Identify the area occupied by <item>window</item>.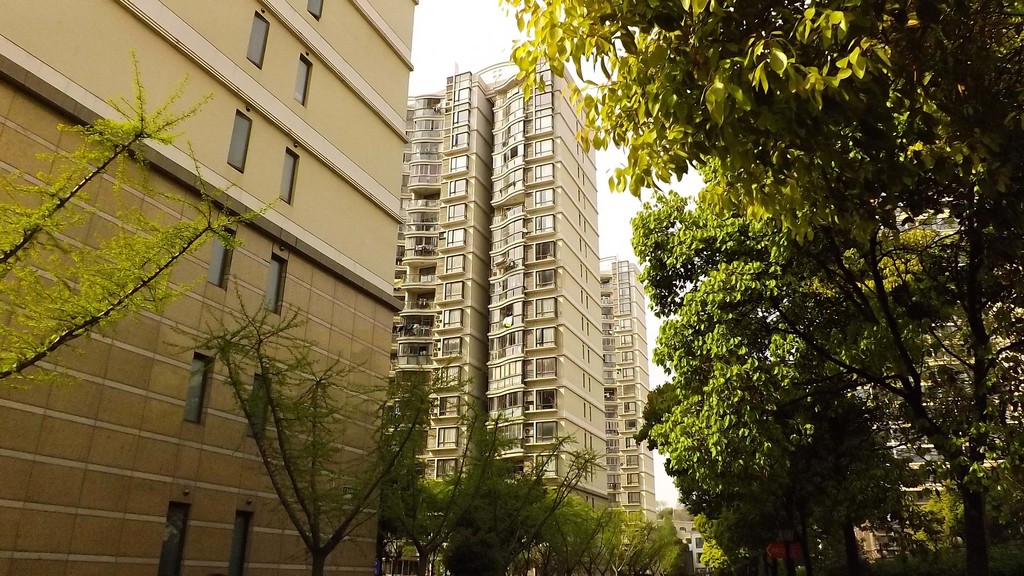
Area: (241, 10, 271, 63).
